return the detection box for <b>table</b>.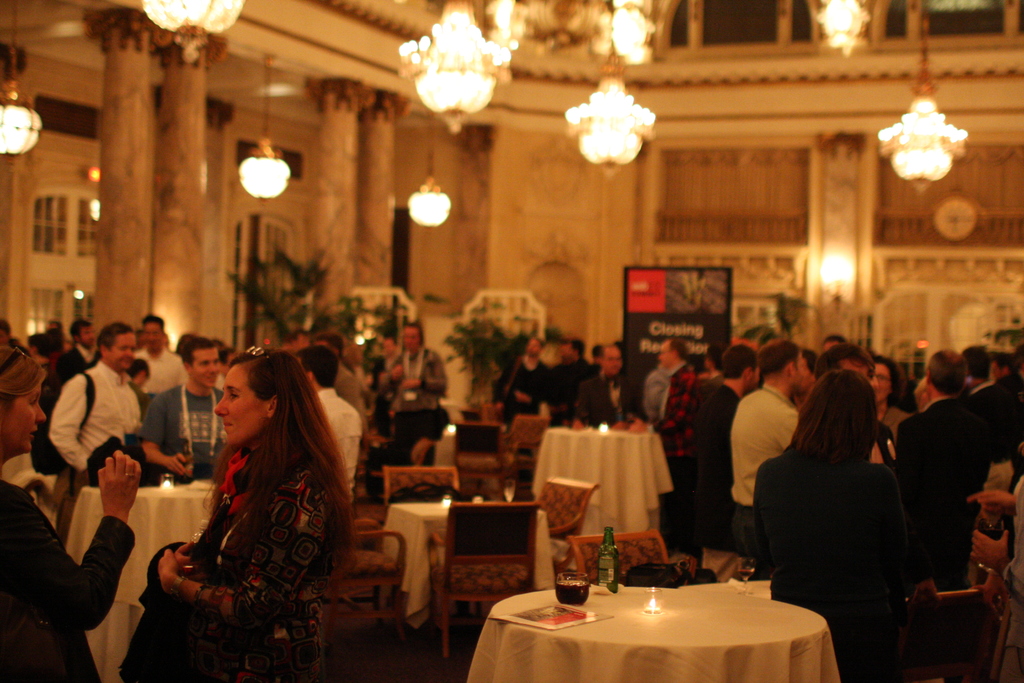
[left=538, top=420, right=675, bottom=538].
